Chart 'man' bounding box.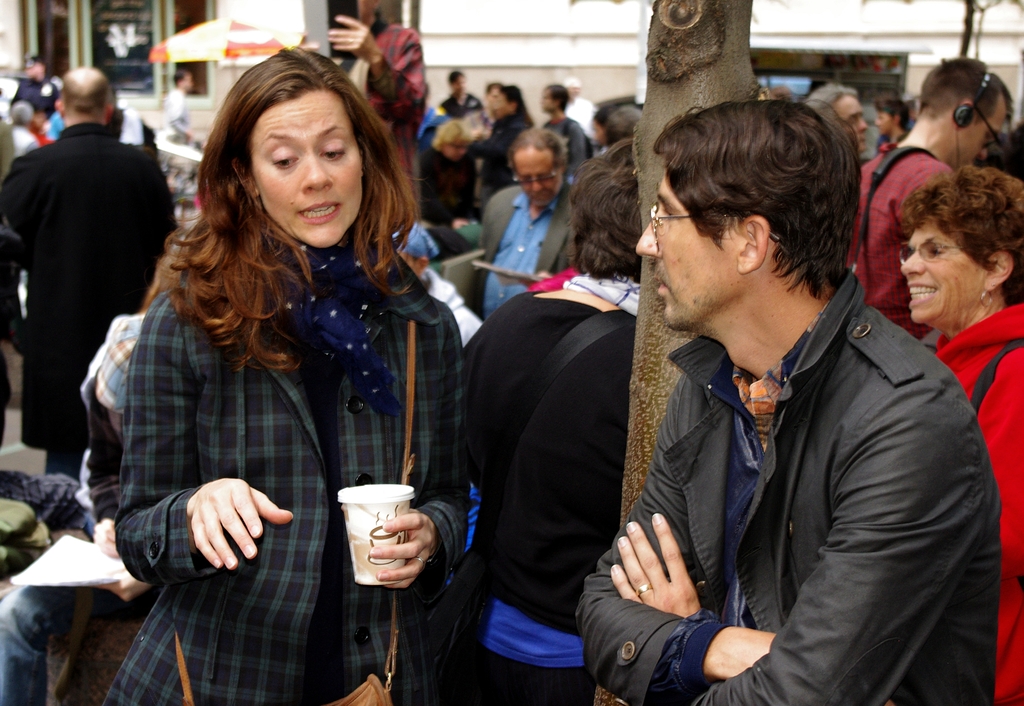
Charted: box=[0, 57, 180, 531].
